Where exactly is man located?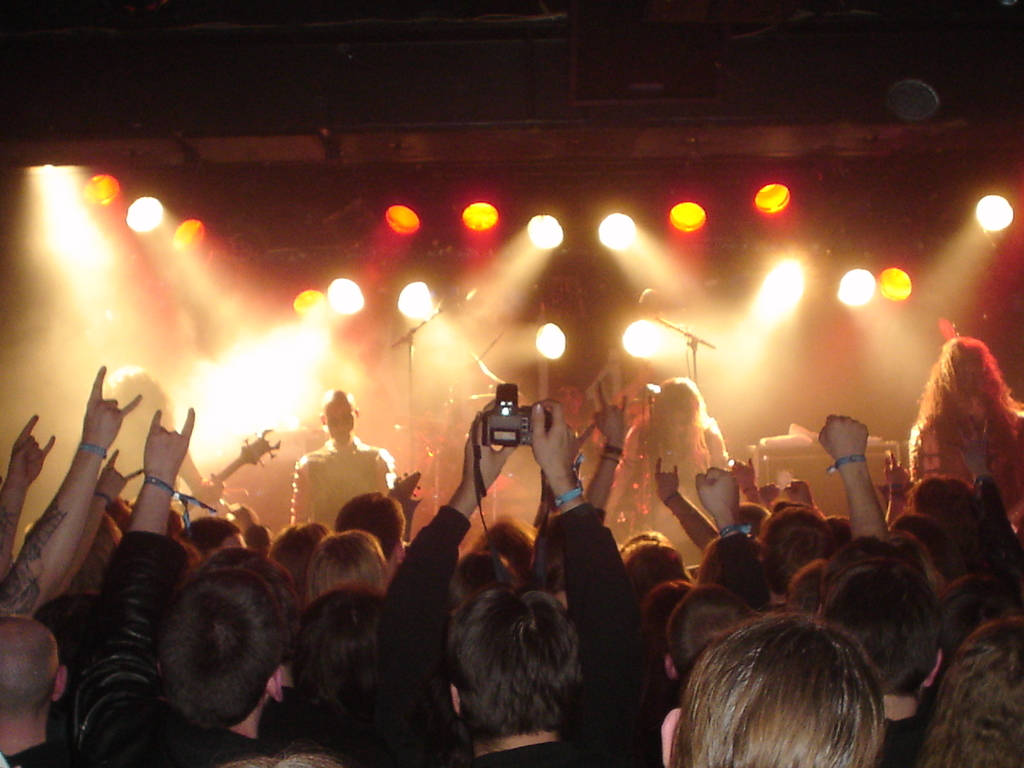
Its bounding box is (left=289, top=387, right=395, bottom=523).
